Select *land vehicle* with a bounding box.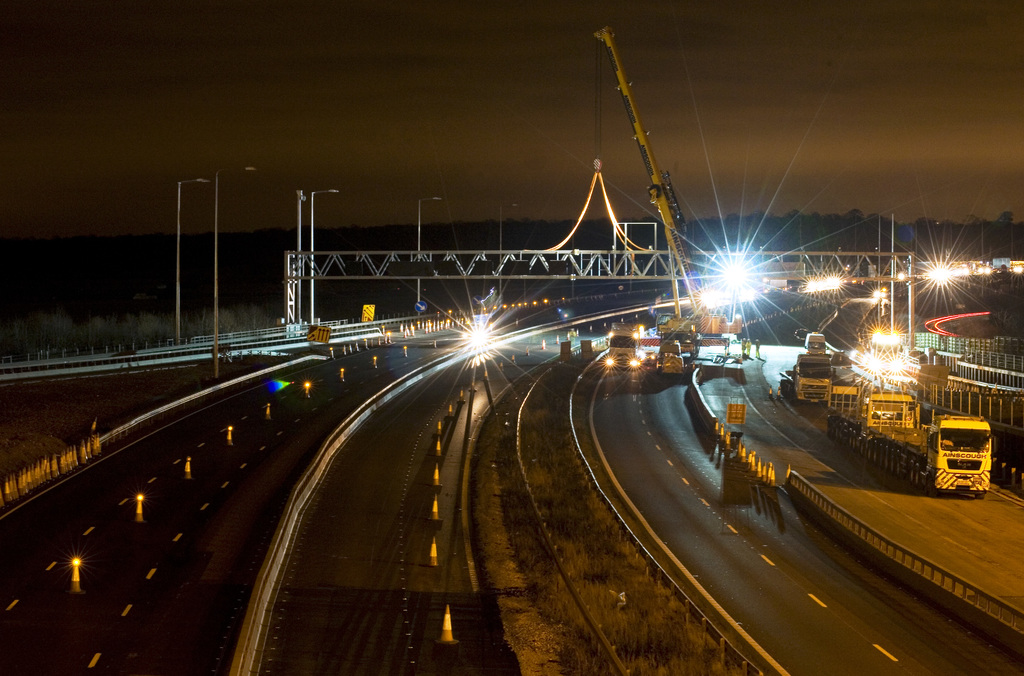
x1=794 y1=328 x2=811 y2=344.
